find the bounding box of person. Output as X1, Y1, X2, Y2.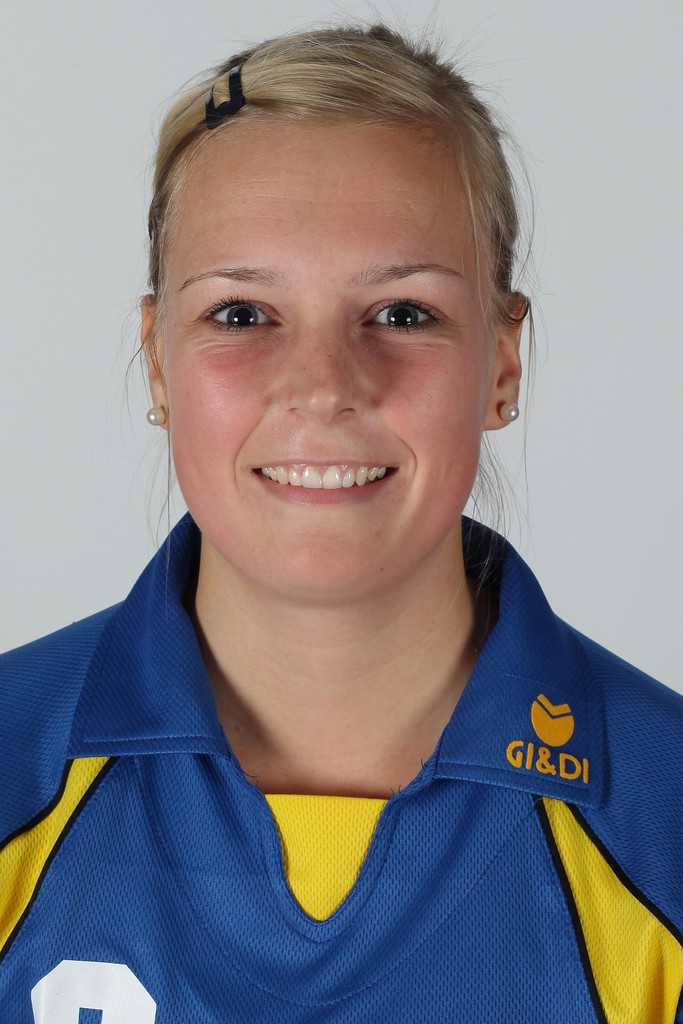
0, 17, 682, 1023.
